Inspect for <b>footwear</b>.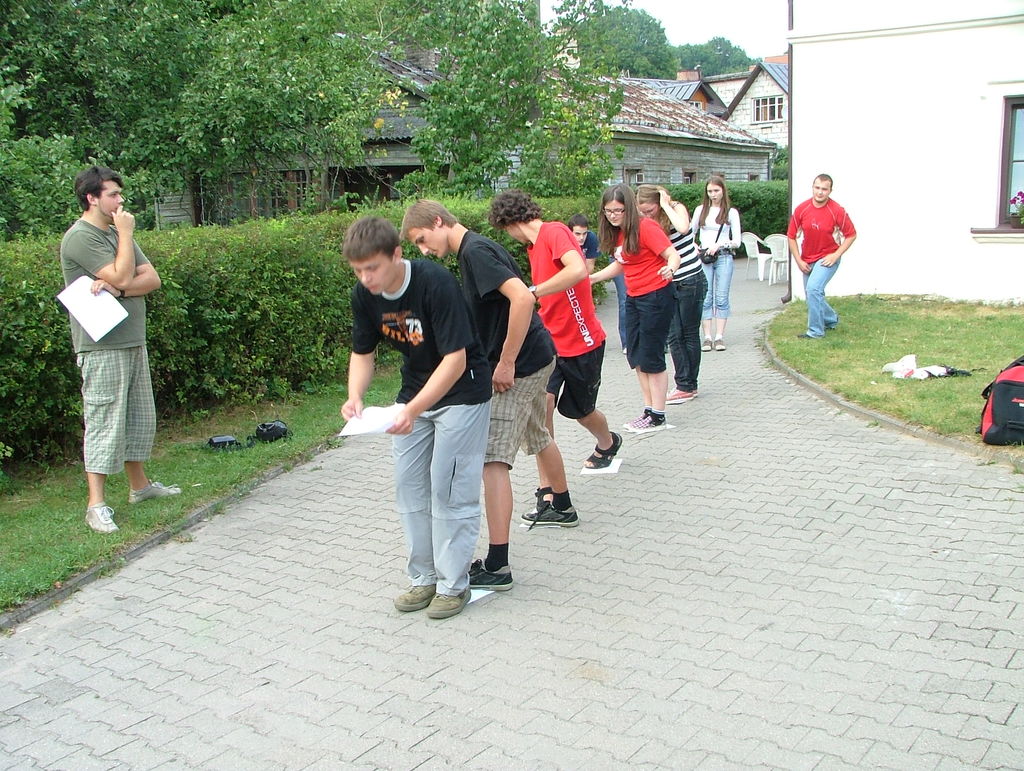
Inspection: rect(794, 332, 812, 339).
